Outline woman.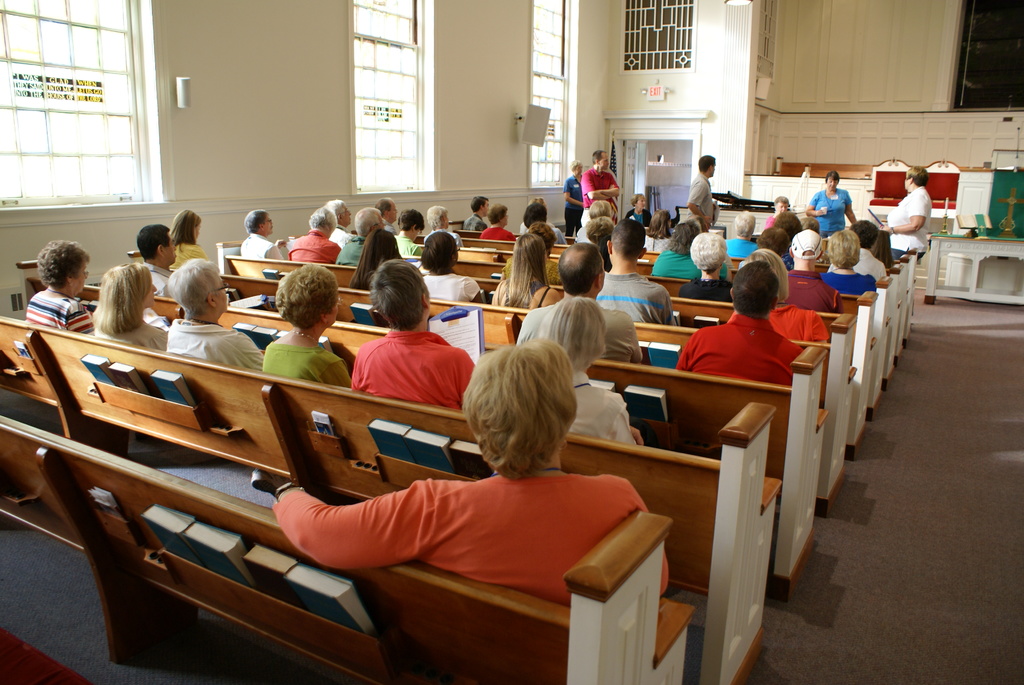
Outline: 265, 265, 354, 388.
